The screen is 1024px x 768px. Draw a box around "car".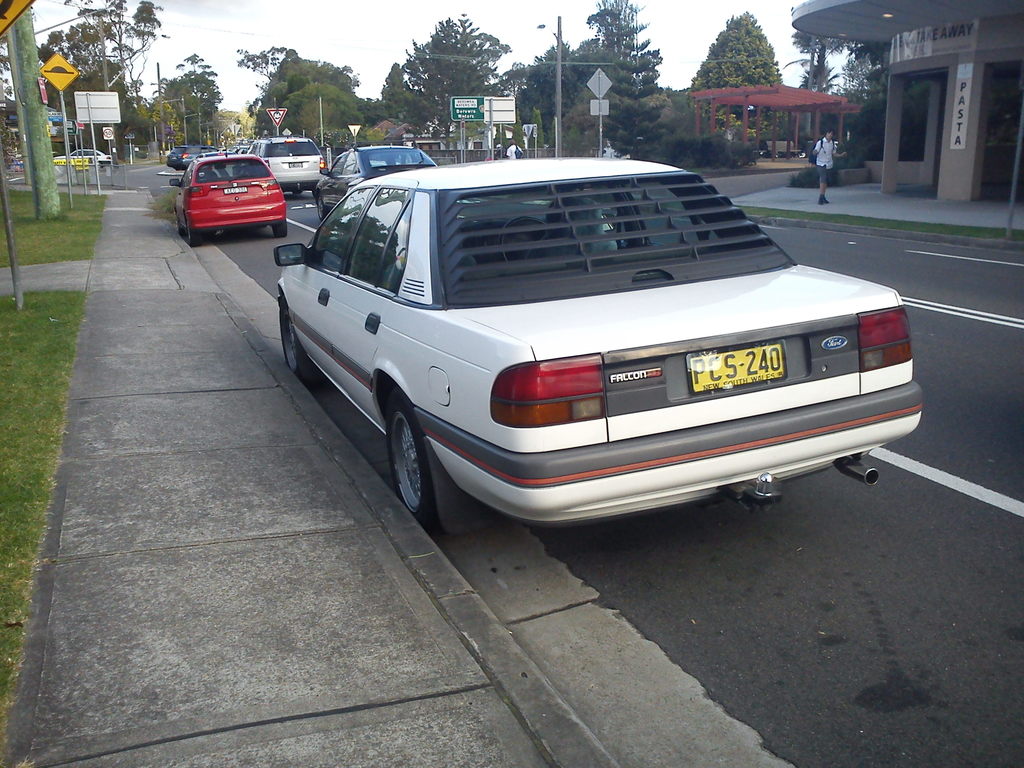
l=54, t=151, r=113, b=170.
